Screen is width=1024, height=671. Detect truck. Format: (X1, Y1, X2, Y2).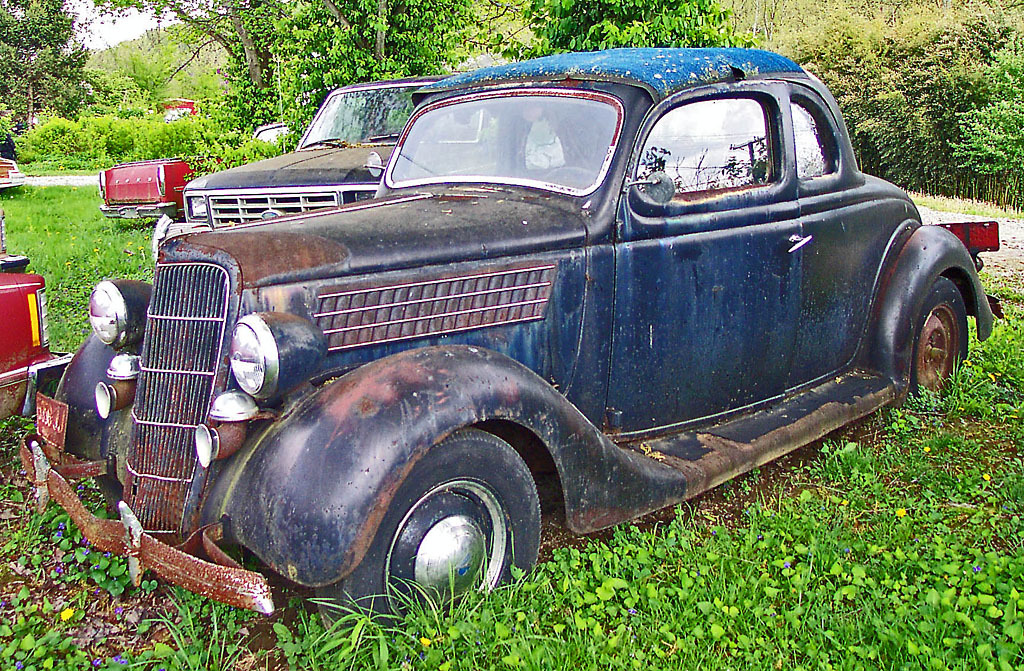
(68, 69, 1006, 639).
